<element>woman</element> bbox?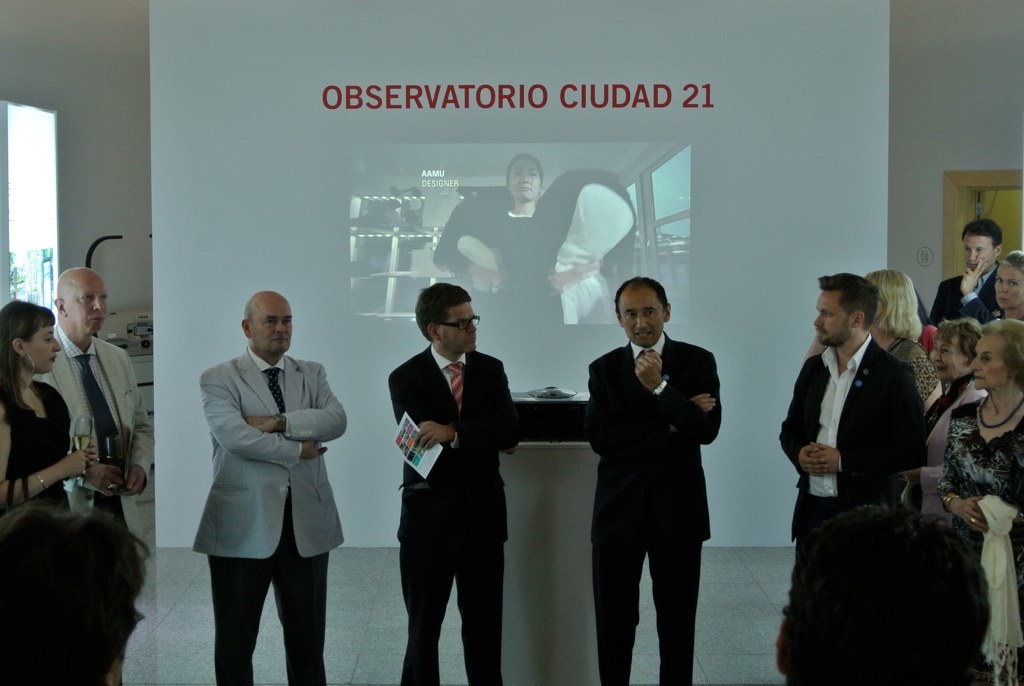
984/248/1023/332
